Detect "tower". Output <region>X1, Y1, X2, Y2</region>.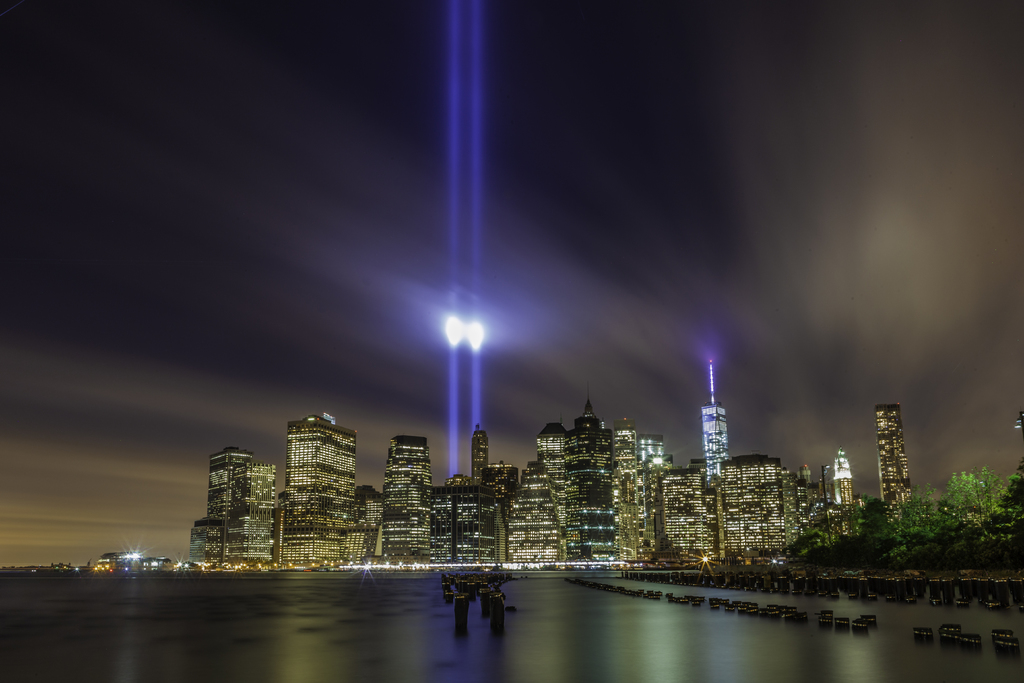
<region>360, 483, 381, 555</region>.
